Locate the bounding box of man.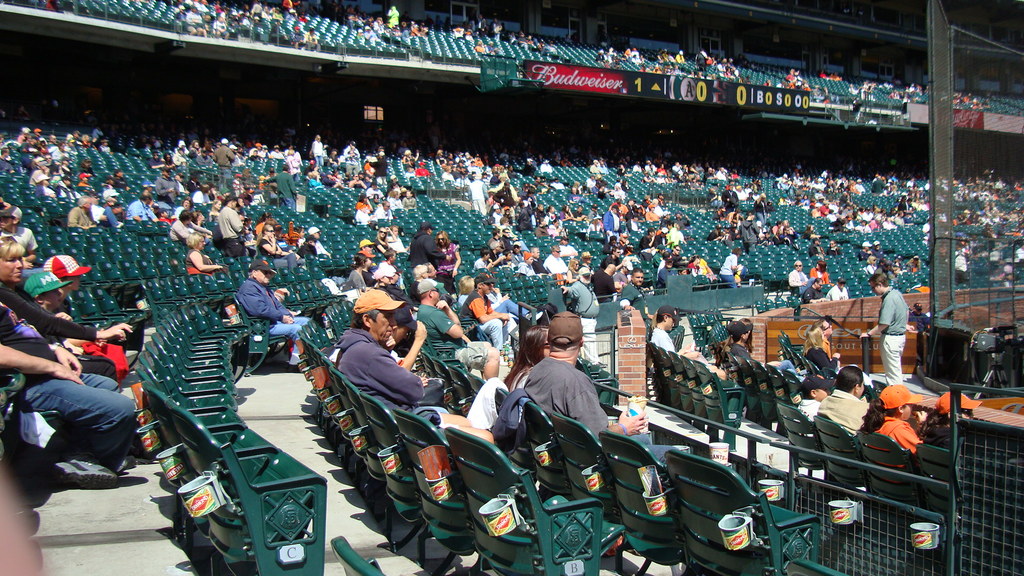
Bounding box: l=726, t=320, r=761, b=365.
